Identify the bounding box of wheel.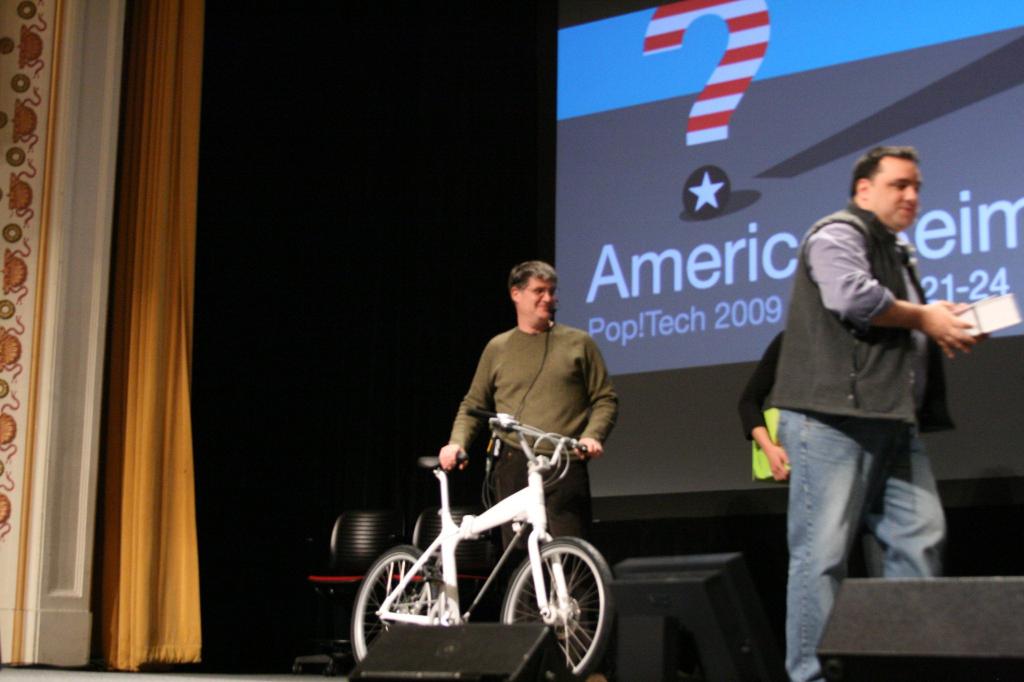
crop(351, 544, 439, 663).
